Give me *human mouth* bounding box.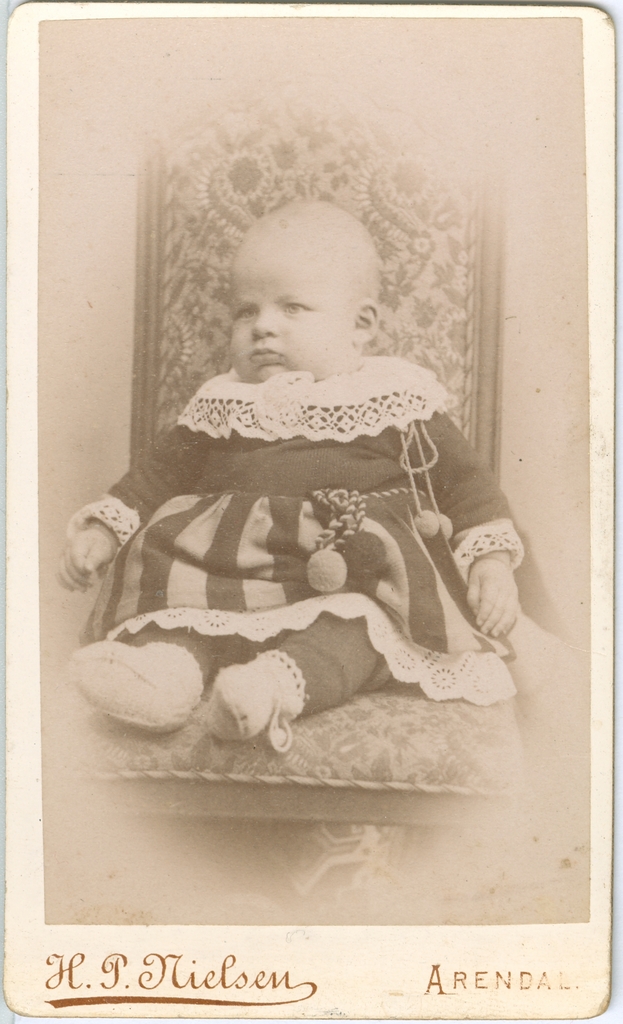
BBox(251, 351, 283, 363).
